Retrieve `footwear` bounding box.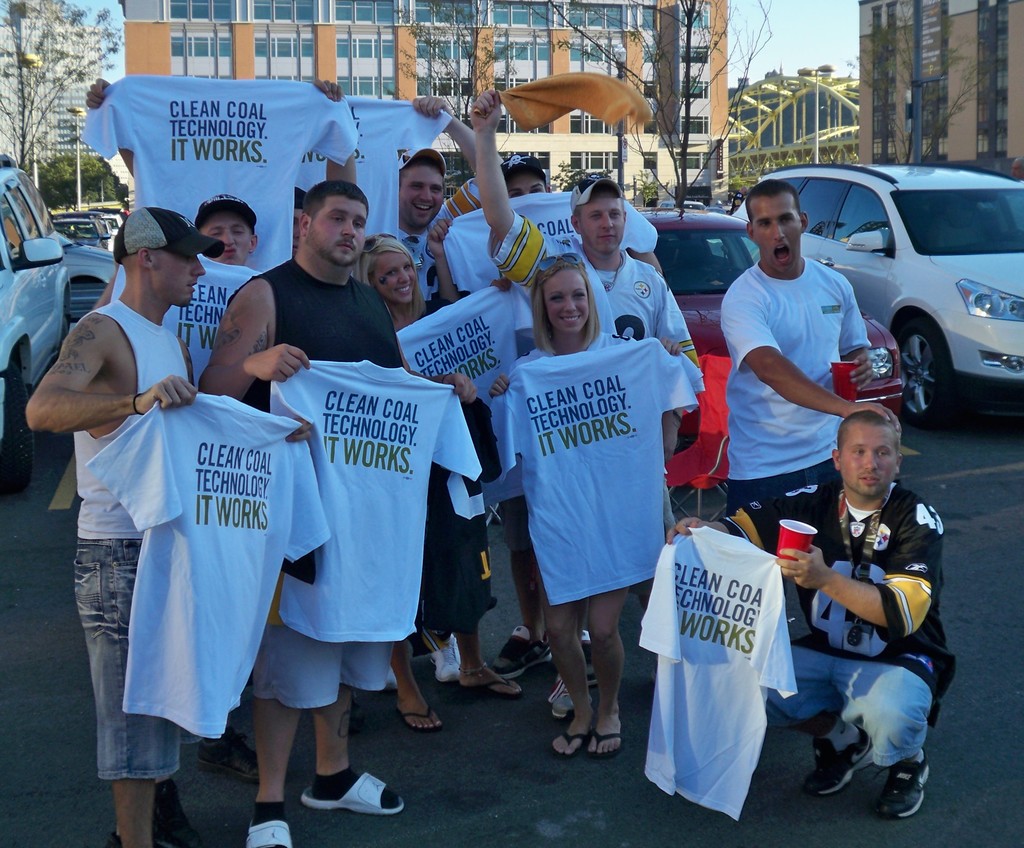
Bounding box: 590,728,621,757.
